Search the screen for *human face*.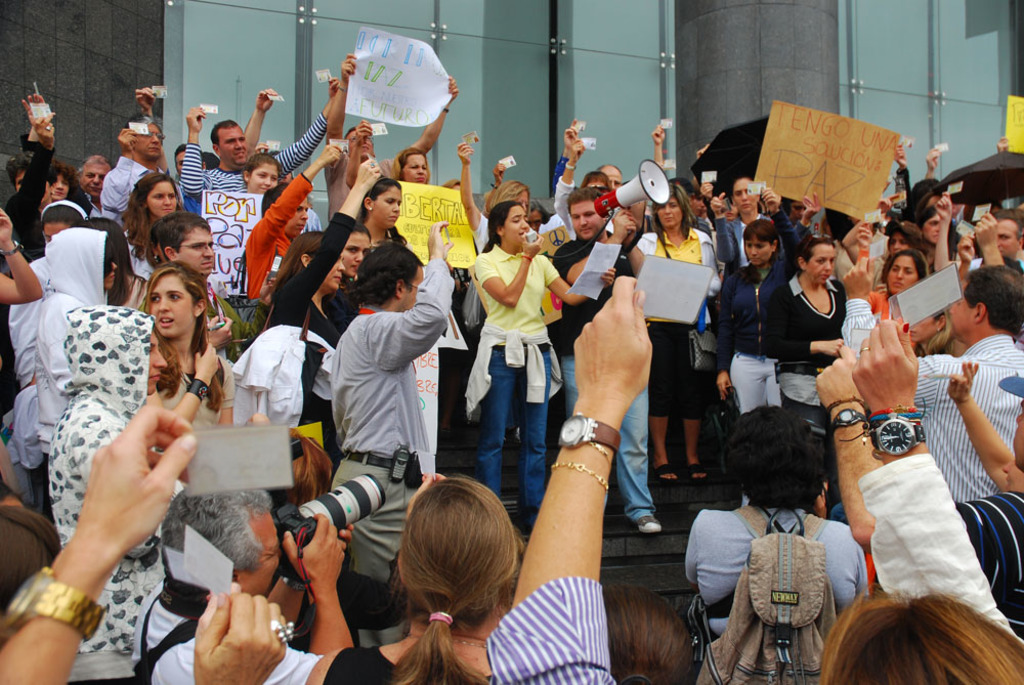
Found at <bbox>744, 240, 769, 262</bbox>.
